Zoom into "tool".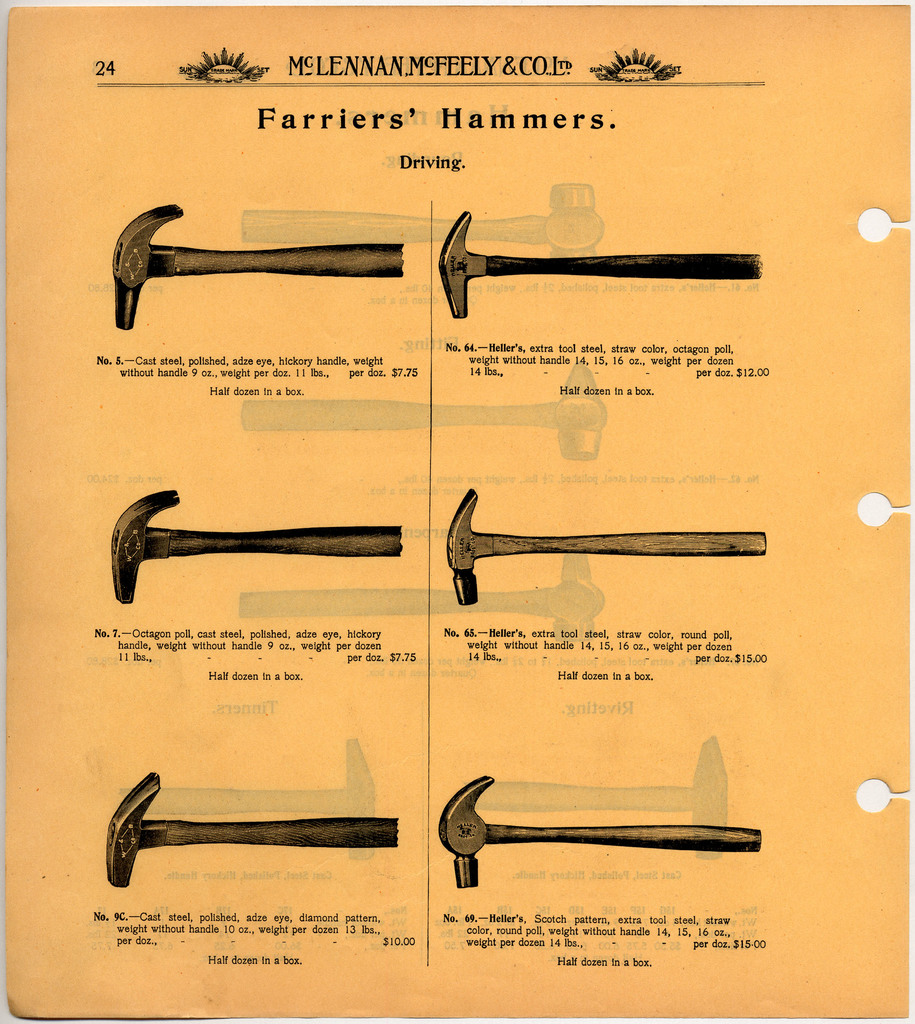
Zoom target: BBox(441, 213, 750, 314).
